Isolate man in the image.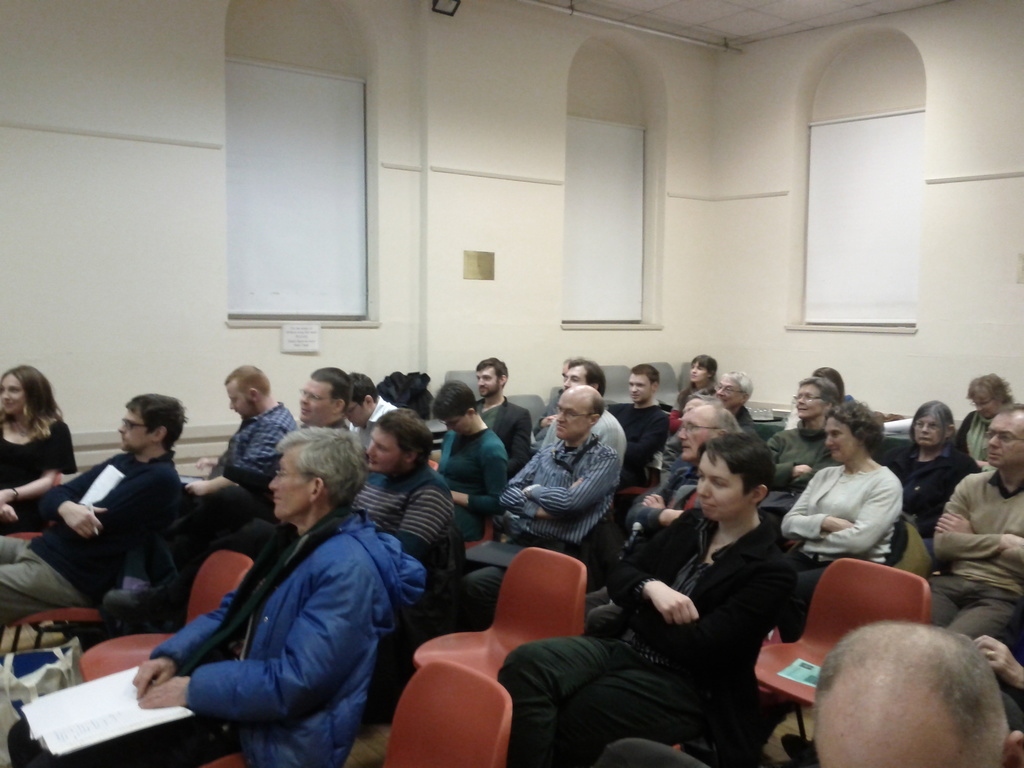
Isolated region: bbox=(915, 406, 1023, 657).
